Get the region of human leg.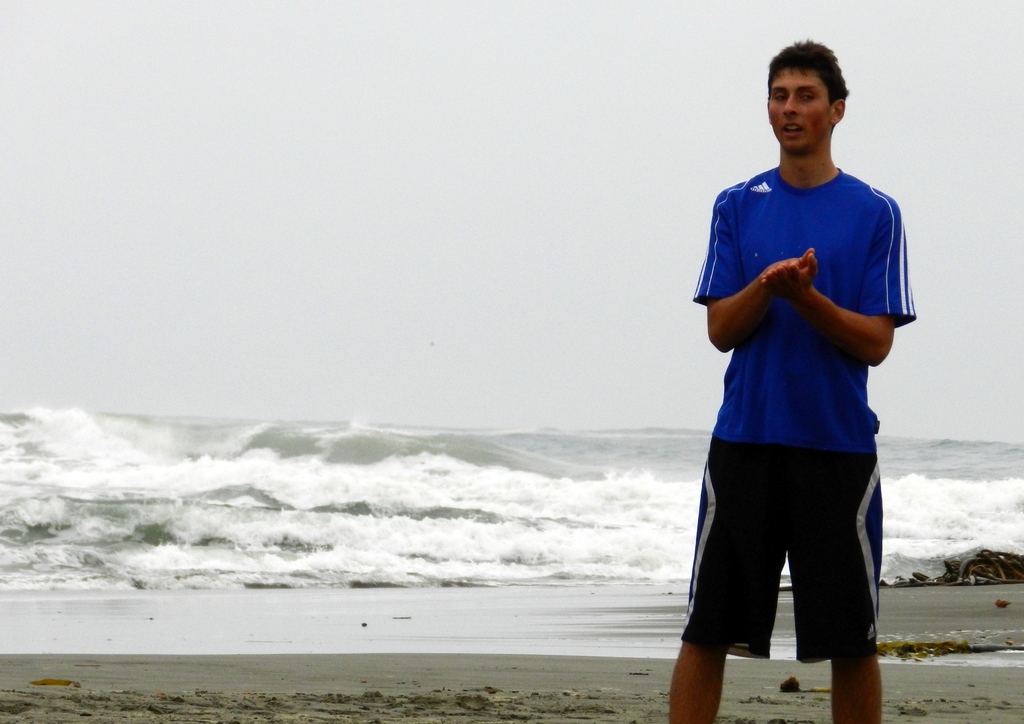
<region>664, 393, 780, 723</region>.
